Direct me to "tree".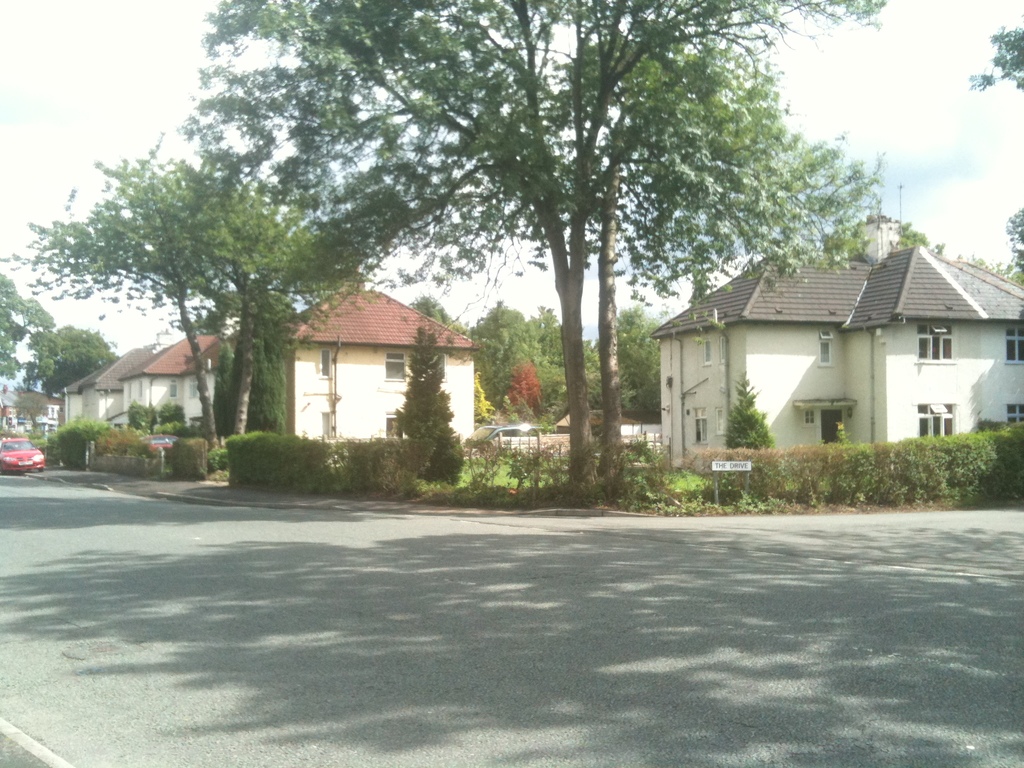
Direction: [x1=970, y1=22, x2=1023, y2=92].
